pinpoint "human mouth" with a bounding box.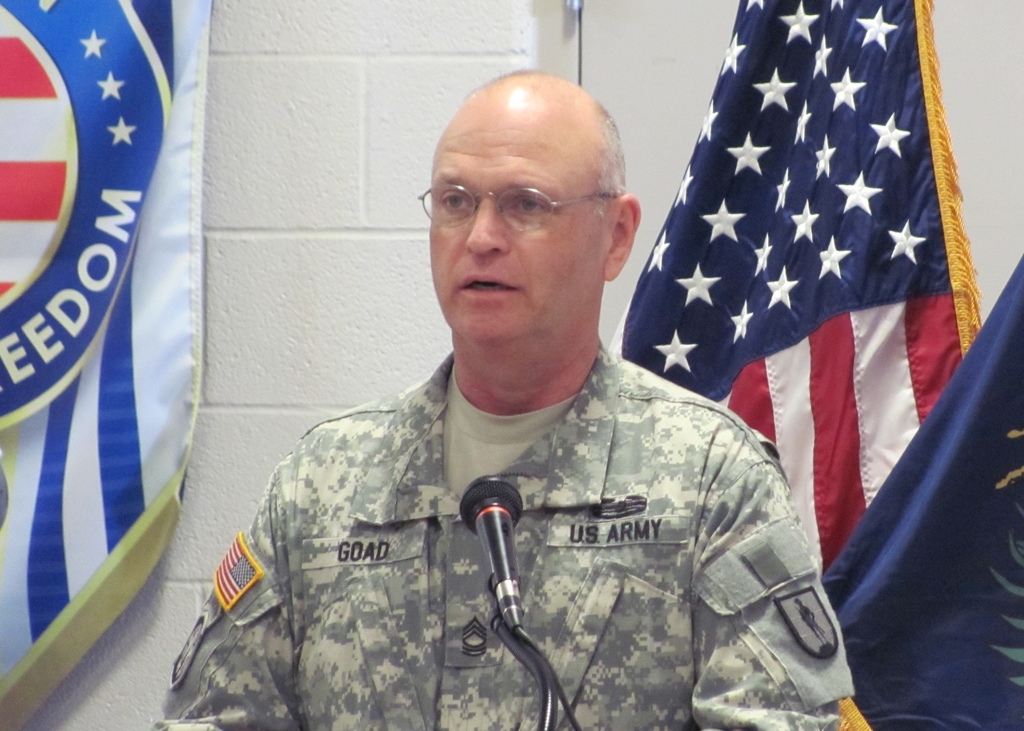
{"x1": 458, "y1": 282, "x2": 509, "y2": 294}.
